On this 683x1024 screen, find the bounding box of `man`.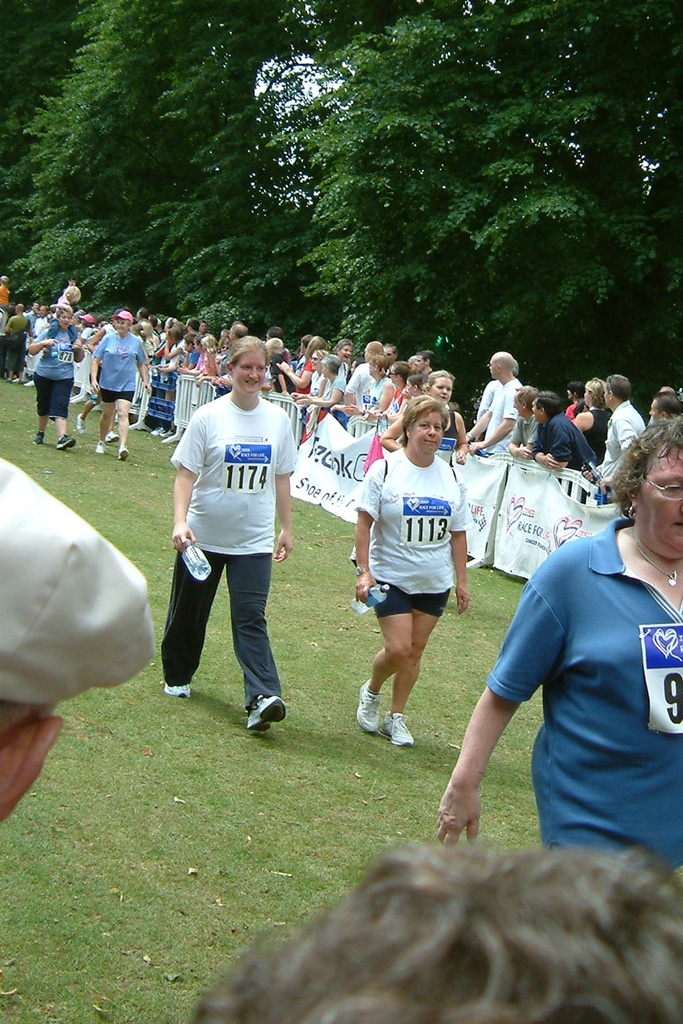
Bounding box: {"left": 0, "top": 308, "right": 6, "bottom": 367}.
